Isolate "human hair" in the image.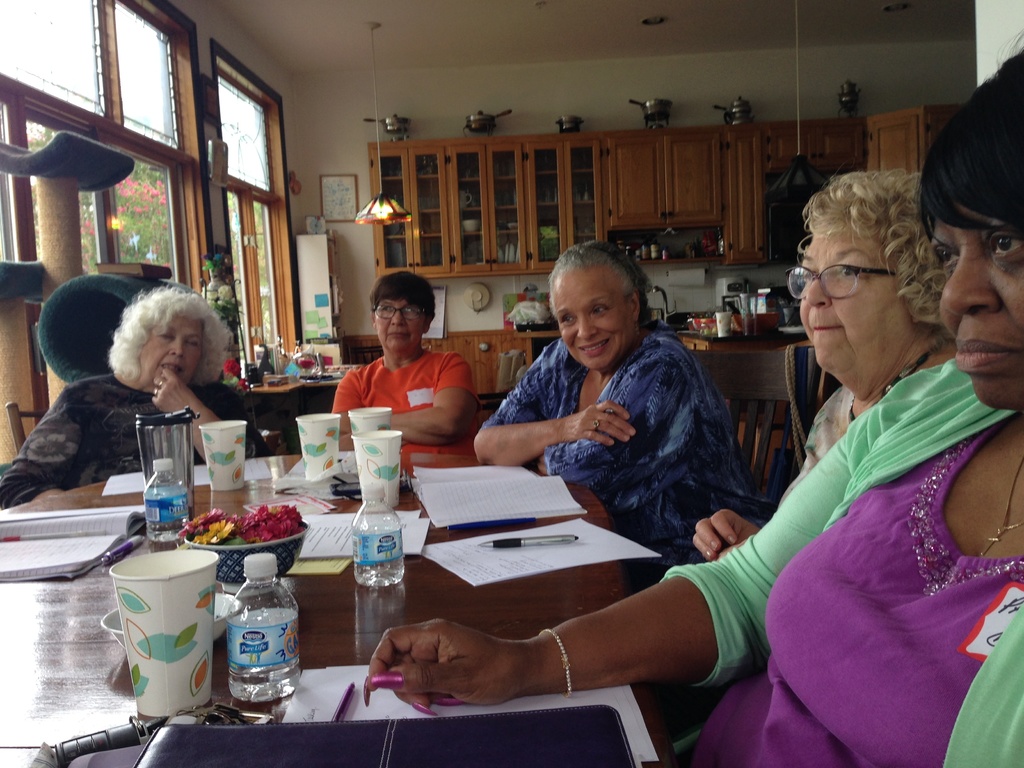
Isolated region: (88,284,210,401).
